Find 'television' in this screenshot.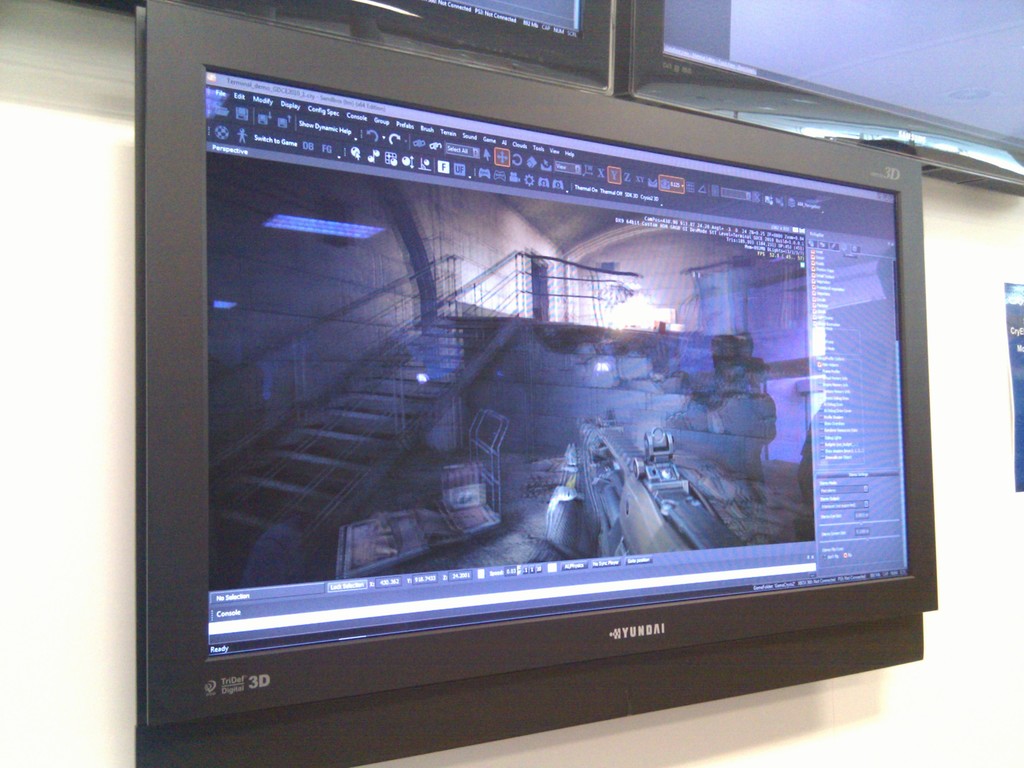
The bounding box for 'television' is [133,0,943,767].
